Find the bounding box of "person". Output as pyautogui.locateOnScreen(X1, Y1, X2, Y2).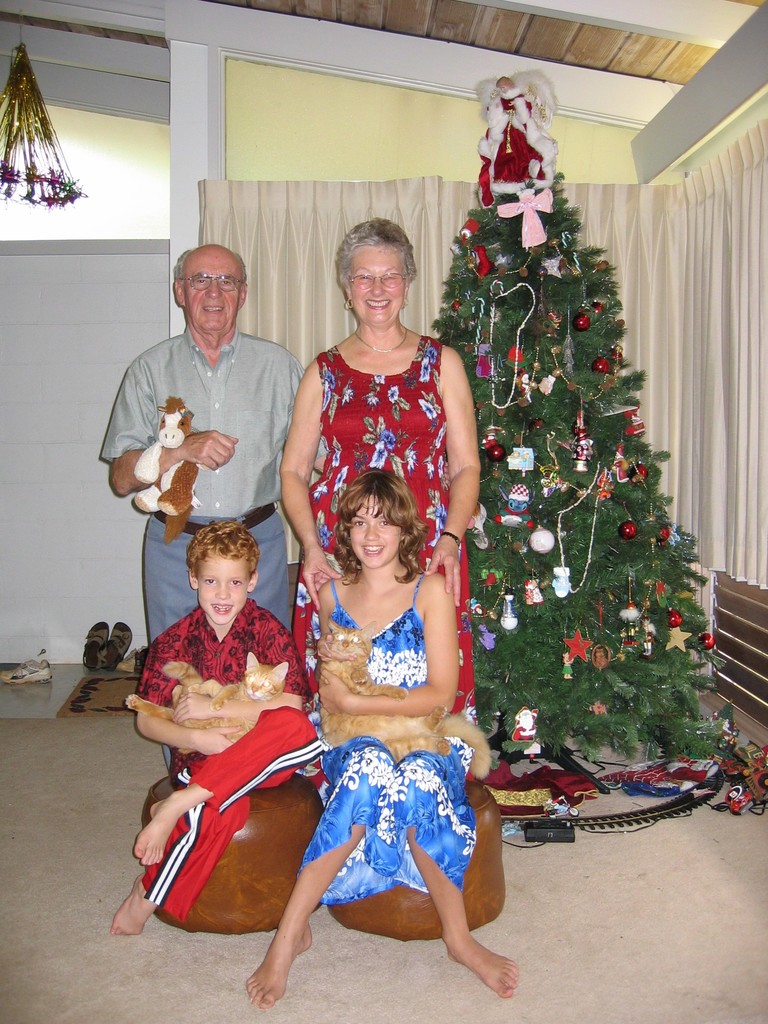
pyautogui.locateOnScreen(111, 504, 324, 943).
